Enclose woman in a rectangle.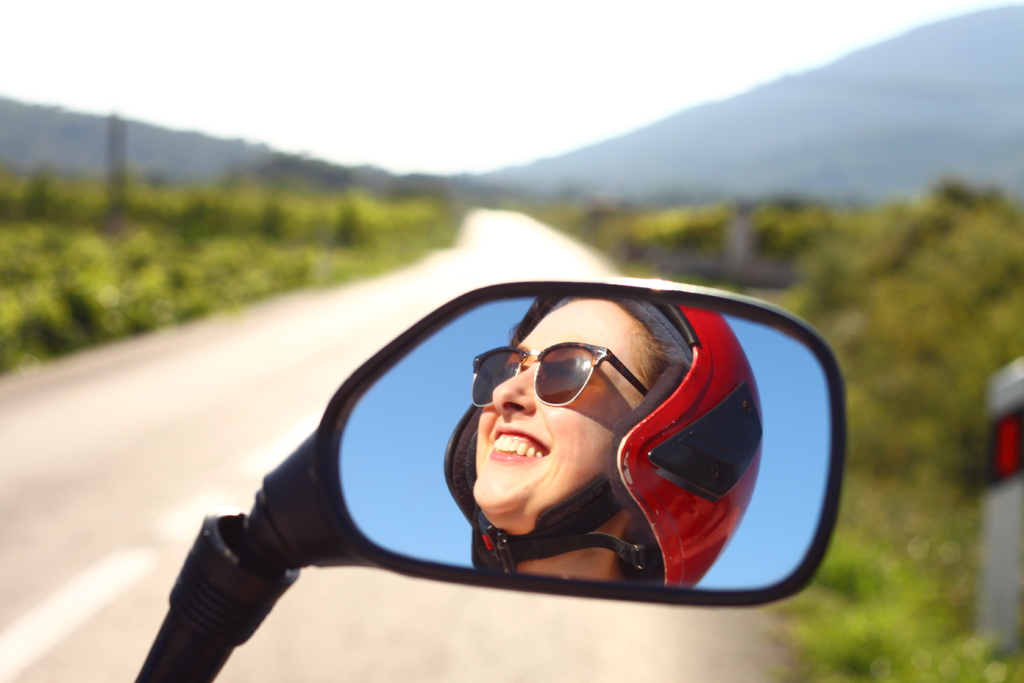
(x1=463, y1=288, x2=696, y2=582).
